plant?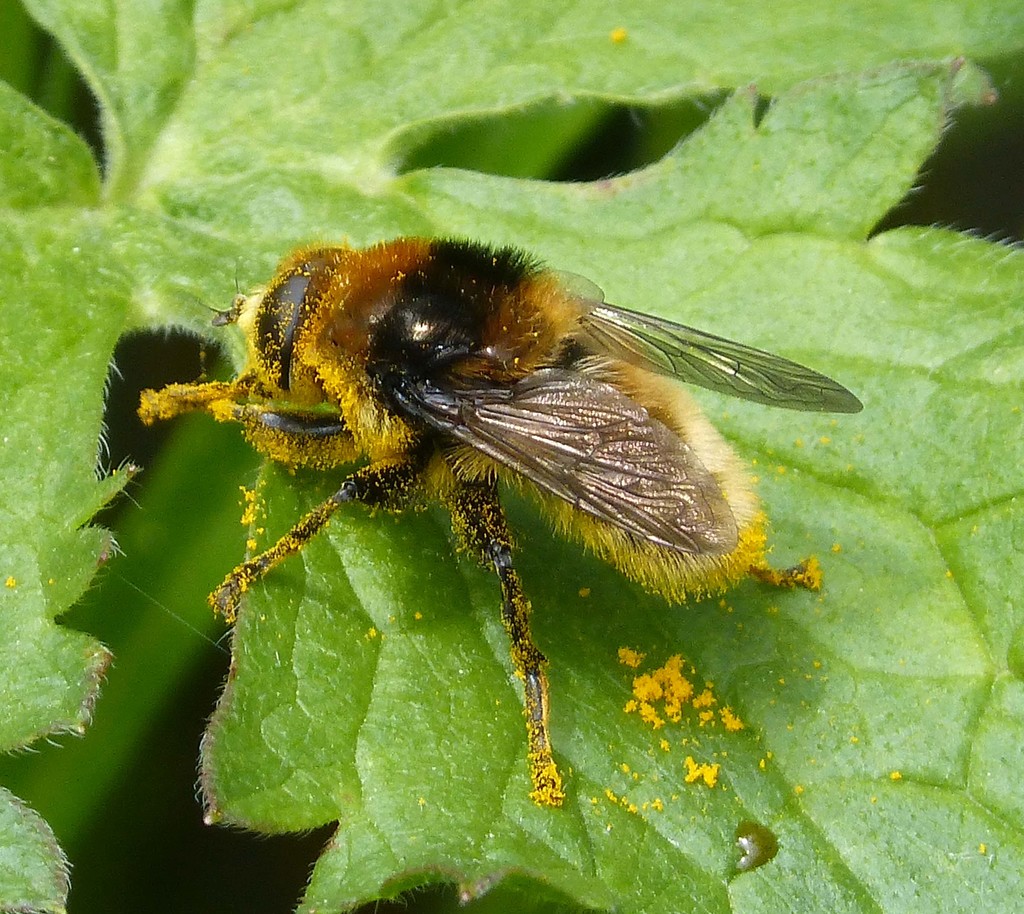
BBox(0, 0, 1023, 913)
